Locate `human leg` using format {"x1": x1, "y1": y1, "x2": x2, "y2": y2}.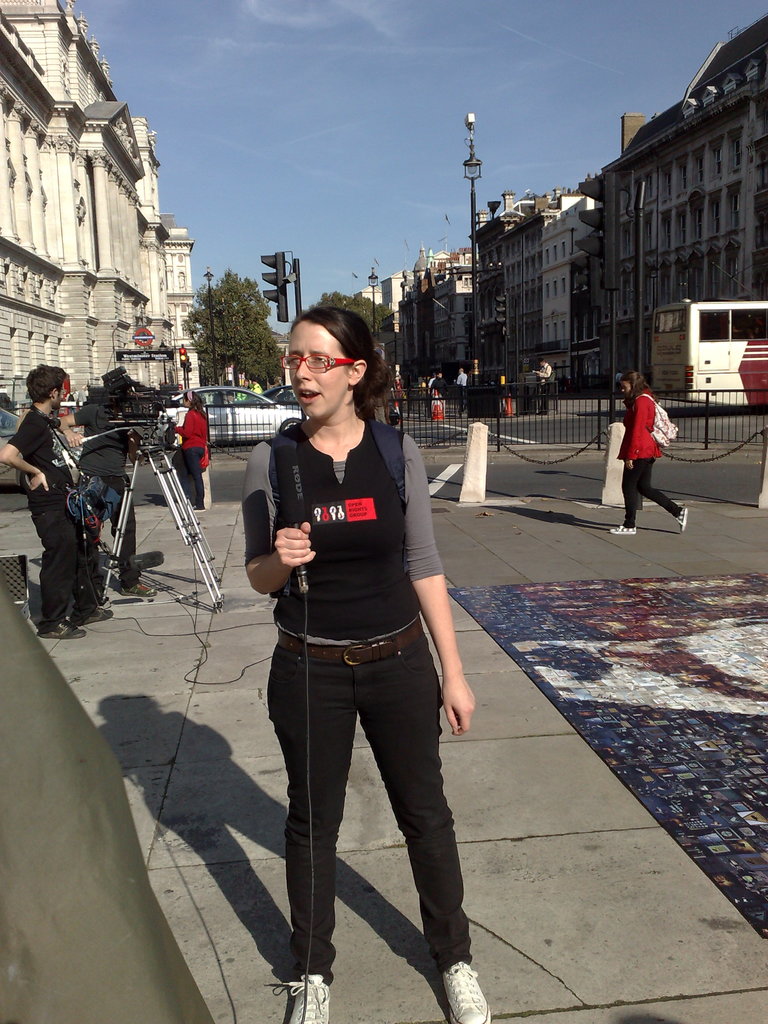
{"x1": 40, "y1": 479, "x2": 85, "y2": 640}.
